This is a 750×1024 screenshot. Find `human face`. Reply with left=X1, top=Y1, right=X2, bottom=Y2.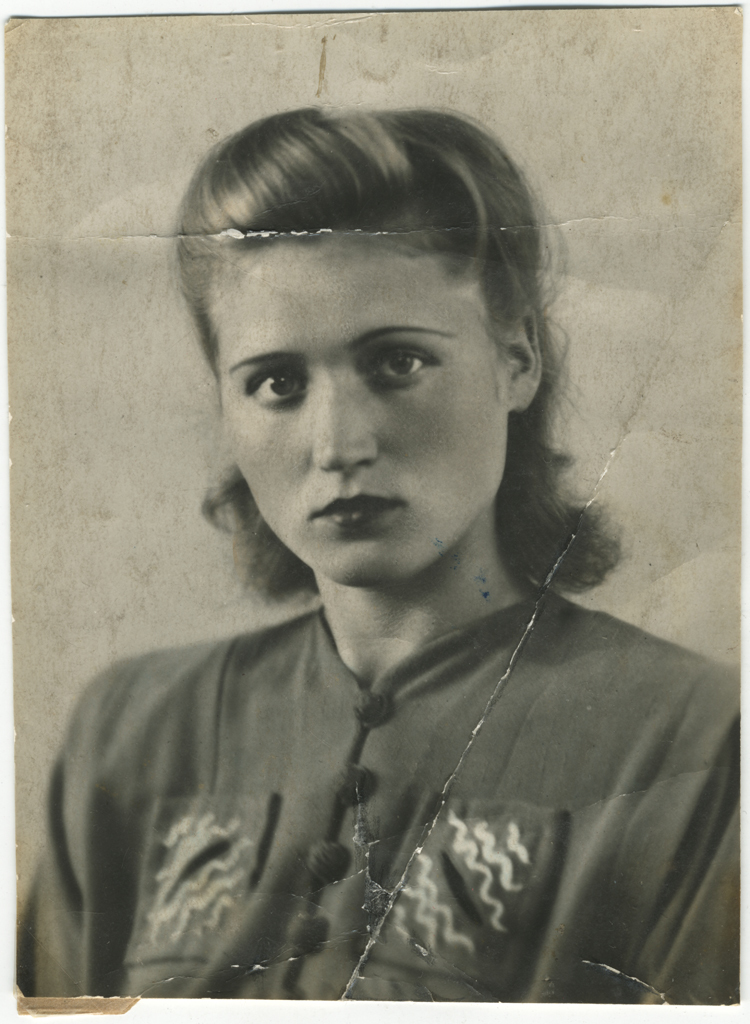
left=222, top=233, right=509, bottom=579.
